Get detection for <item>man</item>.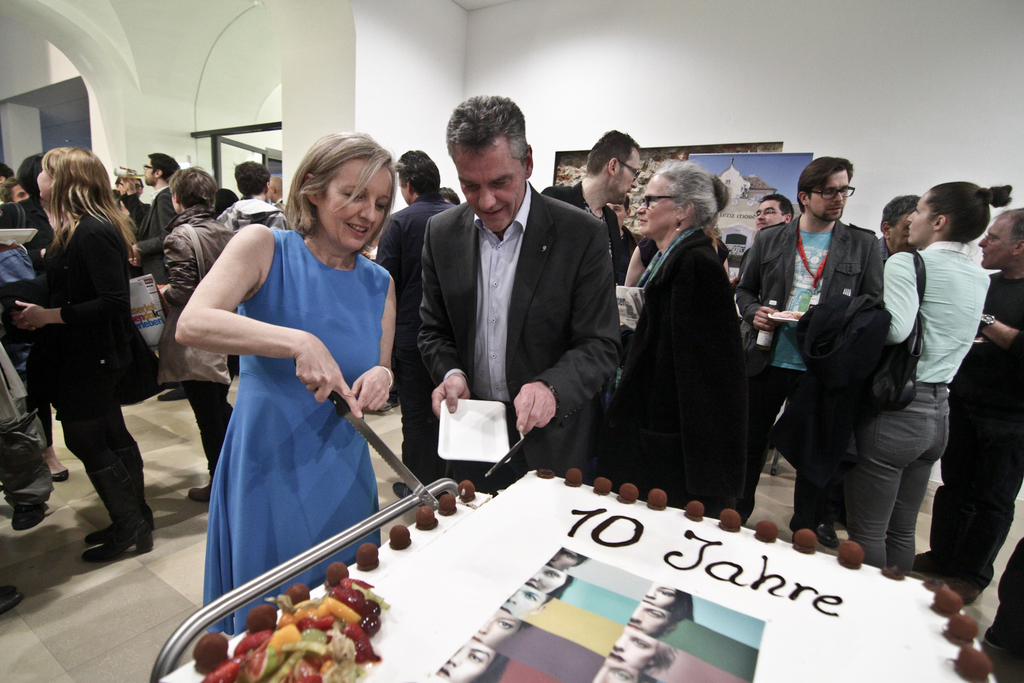
Detection: 214/162/290/227.
